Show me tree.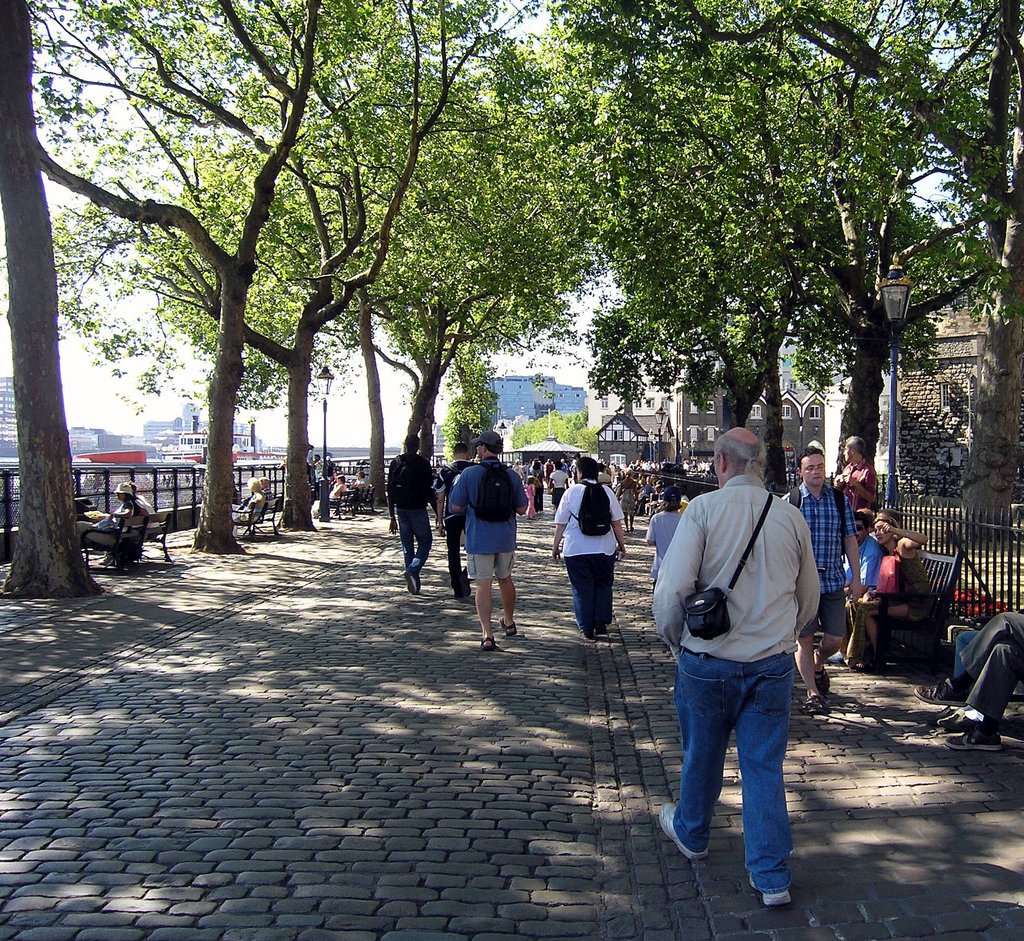
tree is here: [left=84, top=0, right=506, bottom=531].
